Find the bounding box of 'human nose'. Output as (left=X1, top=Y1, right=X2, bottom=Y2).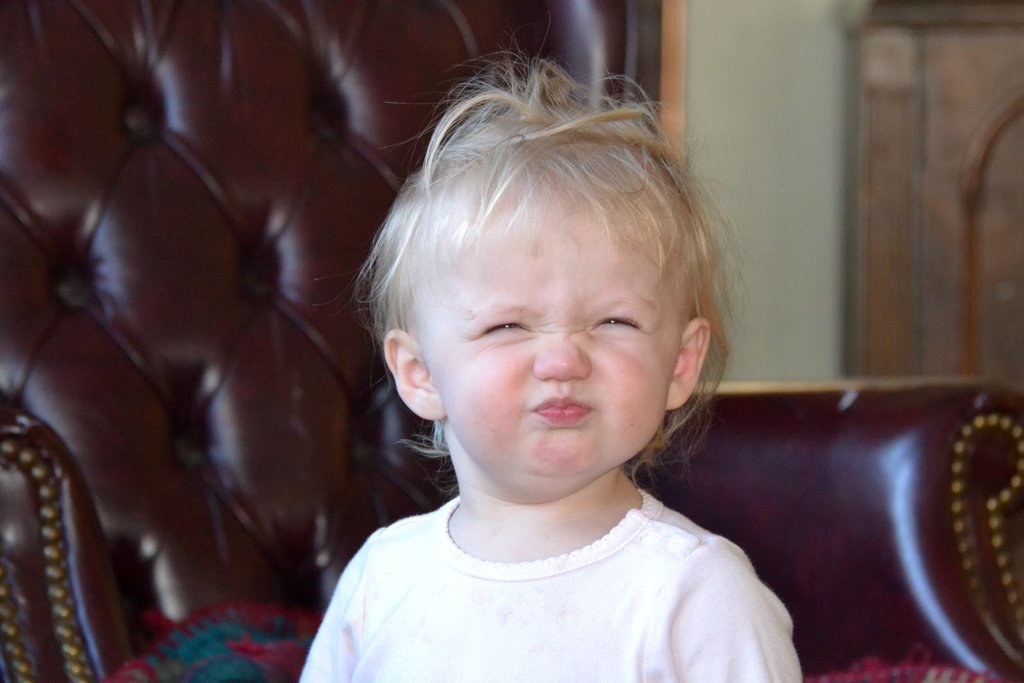
(left=531, top=323, right=593, bottom=383).
